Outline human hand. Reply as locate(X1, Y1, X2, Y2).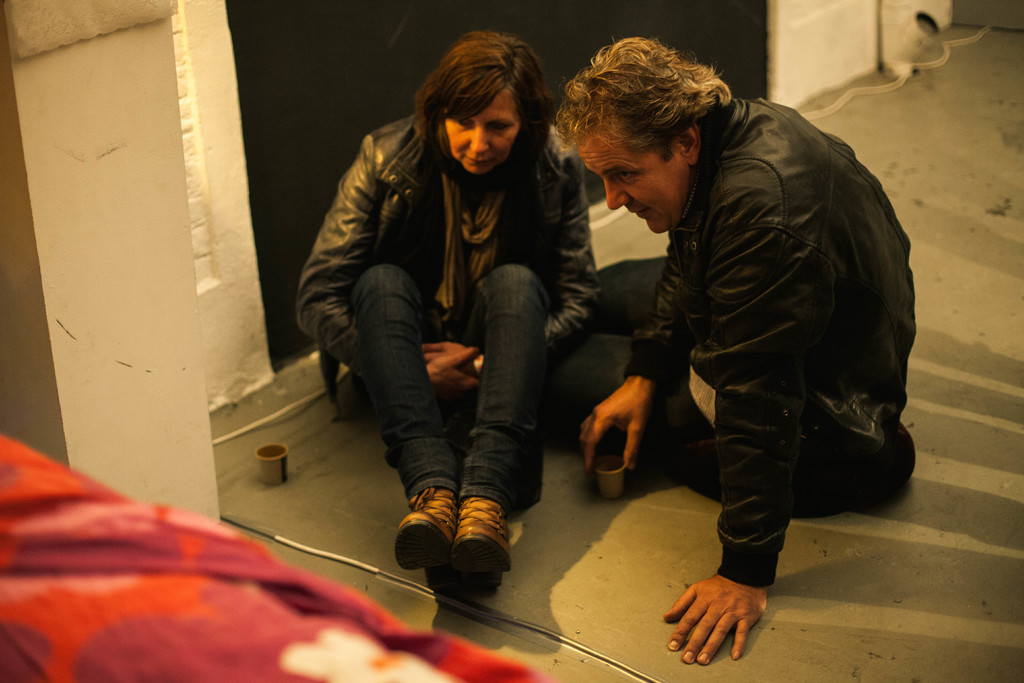
locate(577, 379, 660, 478).
